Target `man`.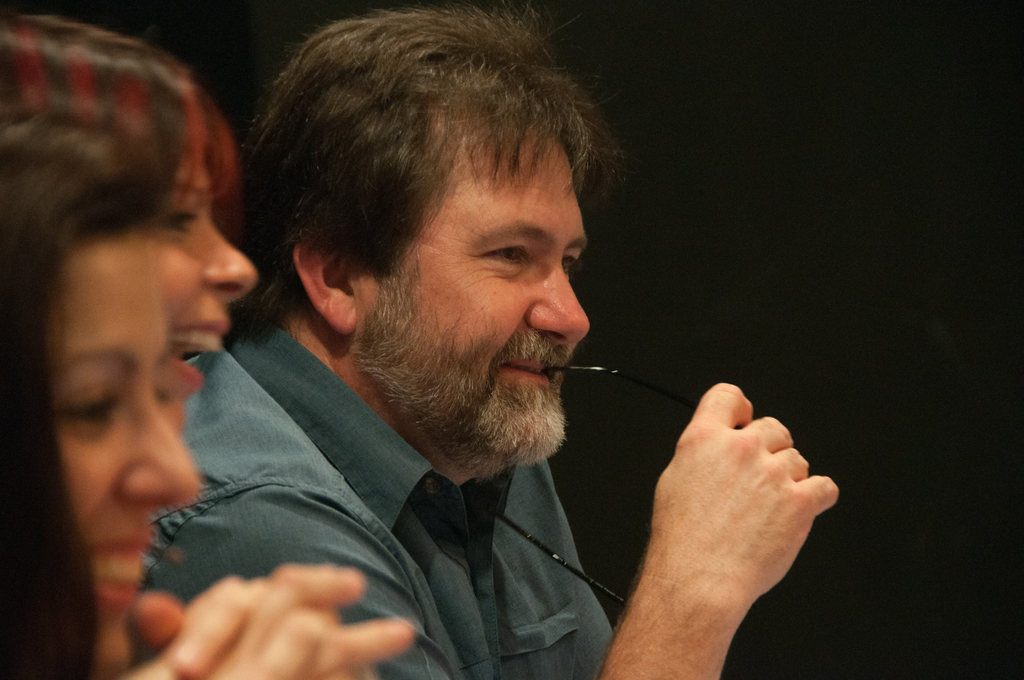
Target region: select_region(138, 0, 841, 679).
